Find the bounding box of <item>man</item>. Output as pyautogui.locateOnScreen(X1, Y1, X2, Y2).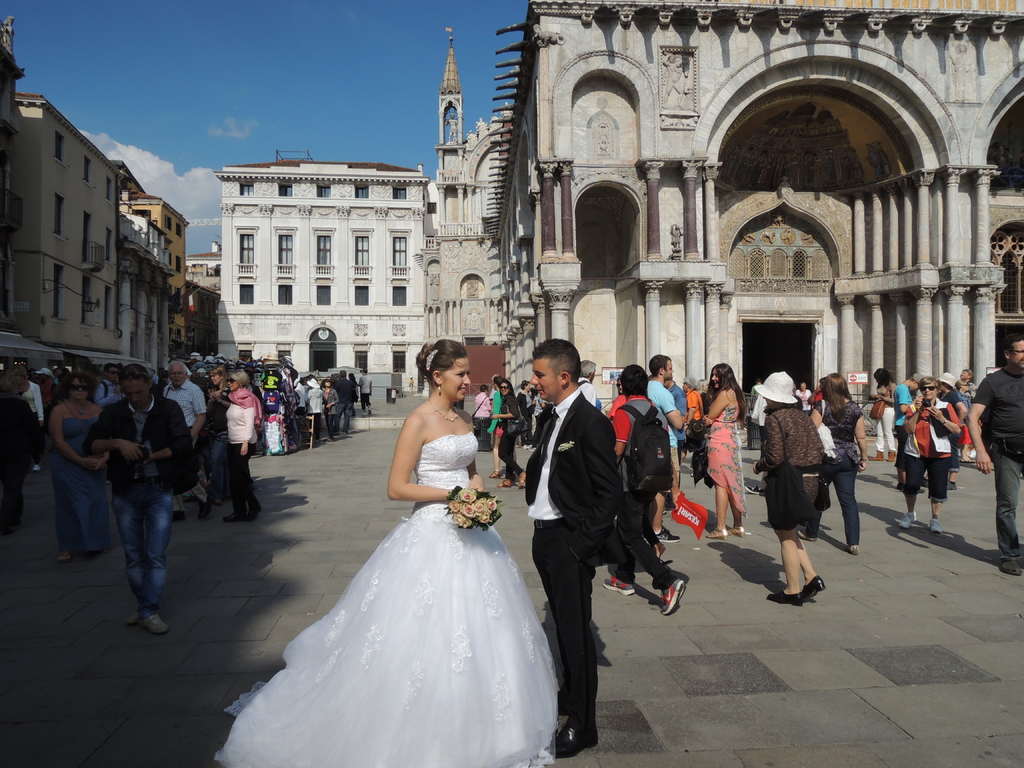
pyautogui.locateOnScreen(332, 369, 356, 438).
